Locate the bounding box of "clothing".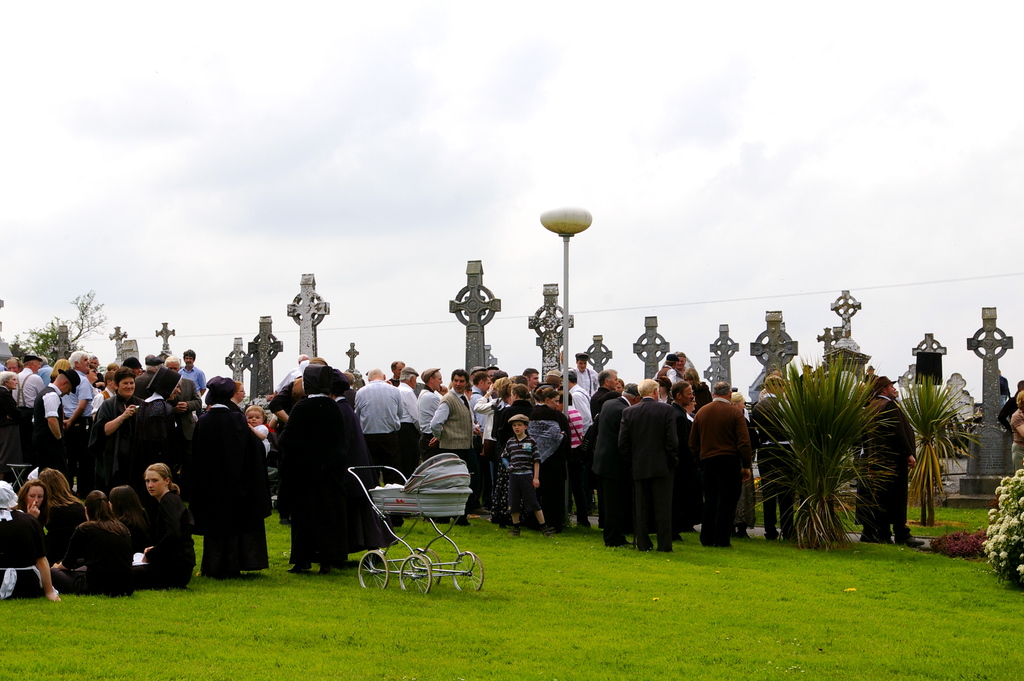
Bounding box: (left=849, top=401, right=863, bottom=482).
